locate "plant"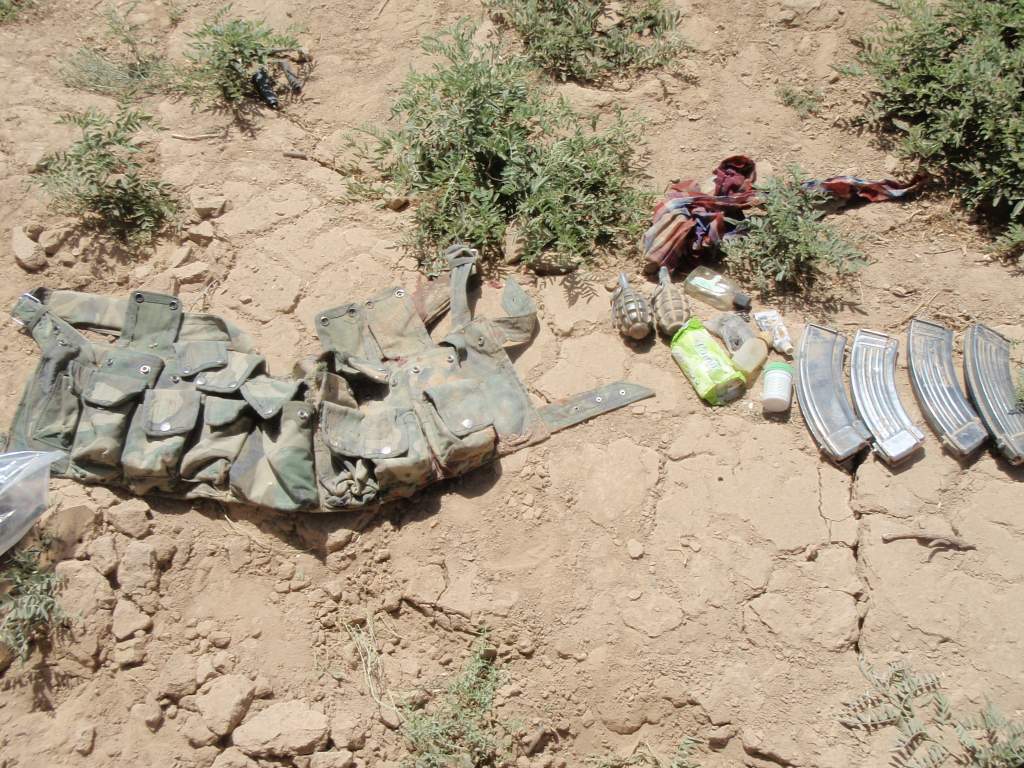
<box>781,0,1023,266</box>
